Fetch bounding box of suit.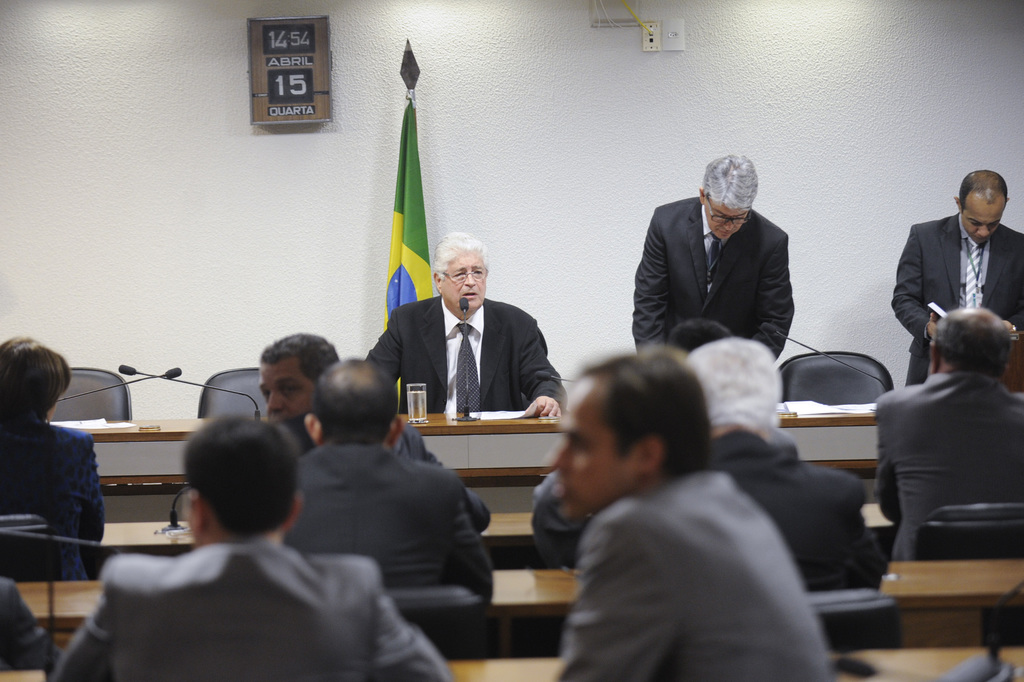
Bbox: <region>644, 162, 813, 362</region>.
